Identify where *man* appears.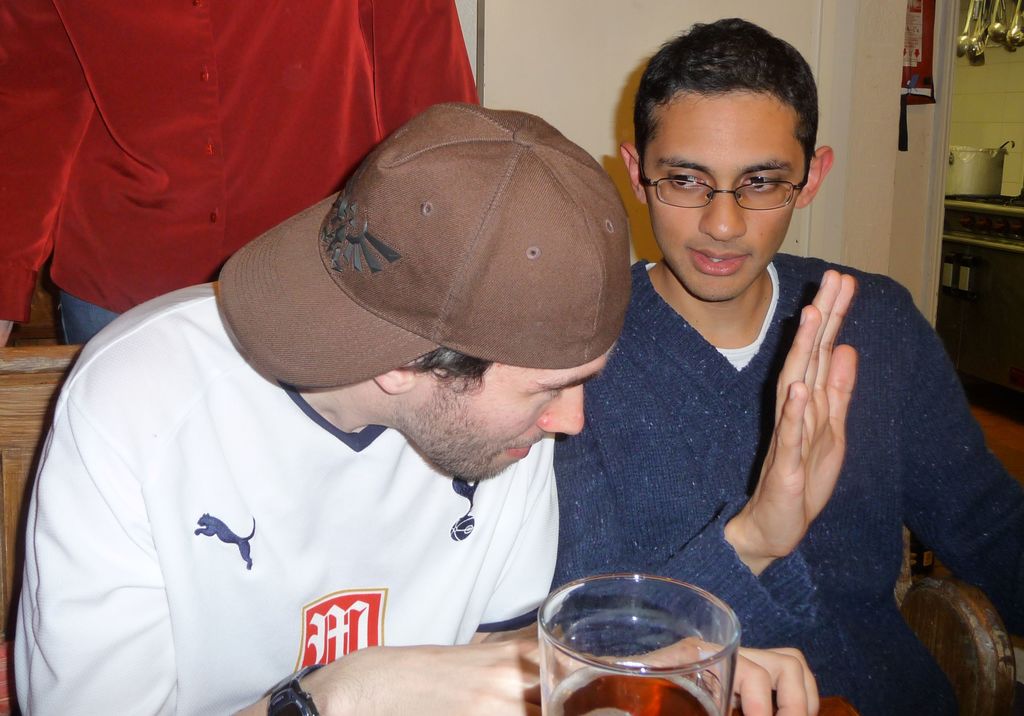
Appears at 24/60/714/706.
